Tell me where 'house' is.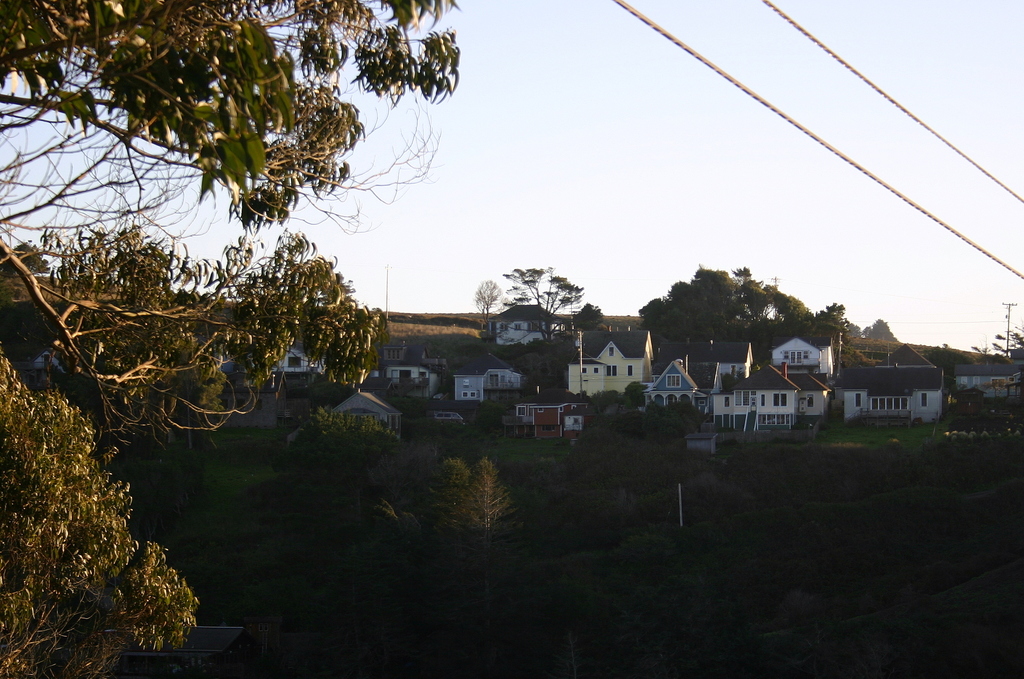
'house' is at (left=489, top=298, right=563, bottom=376).
